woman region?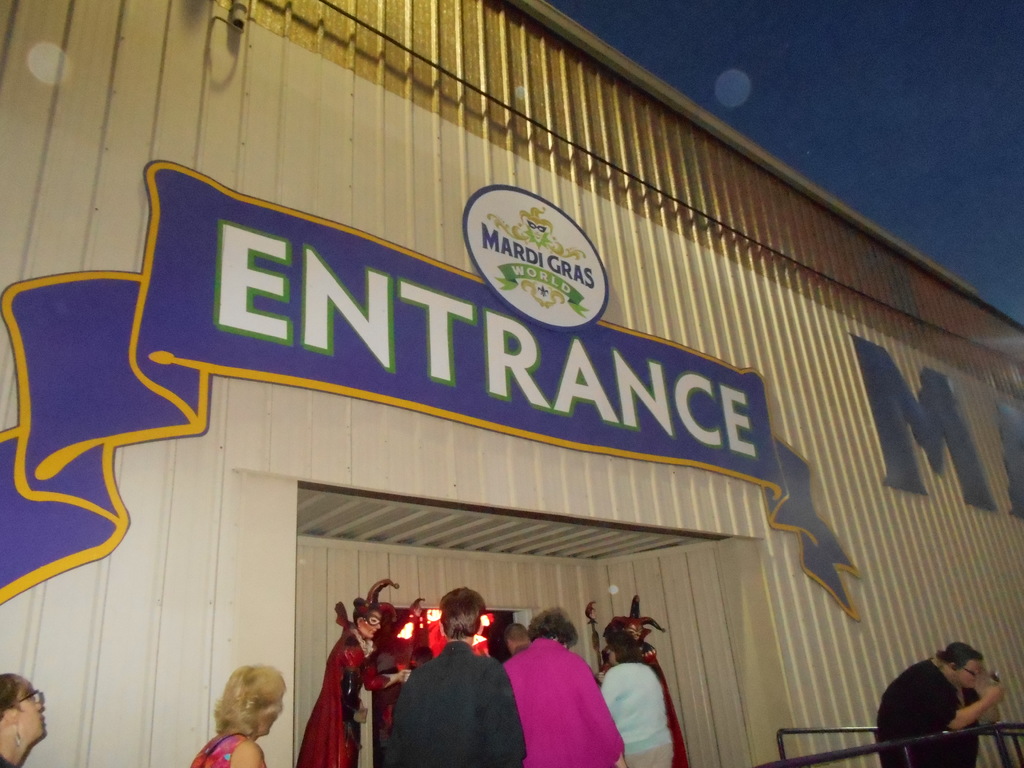
[193, 662, 289, 767]
